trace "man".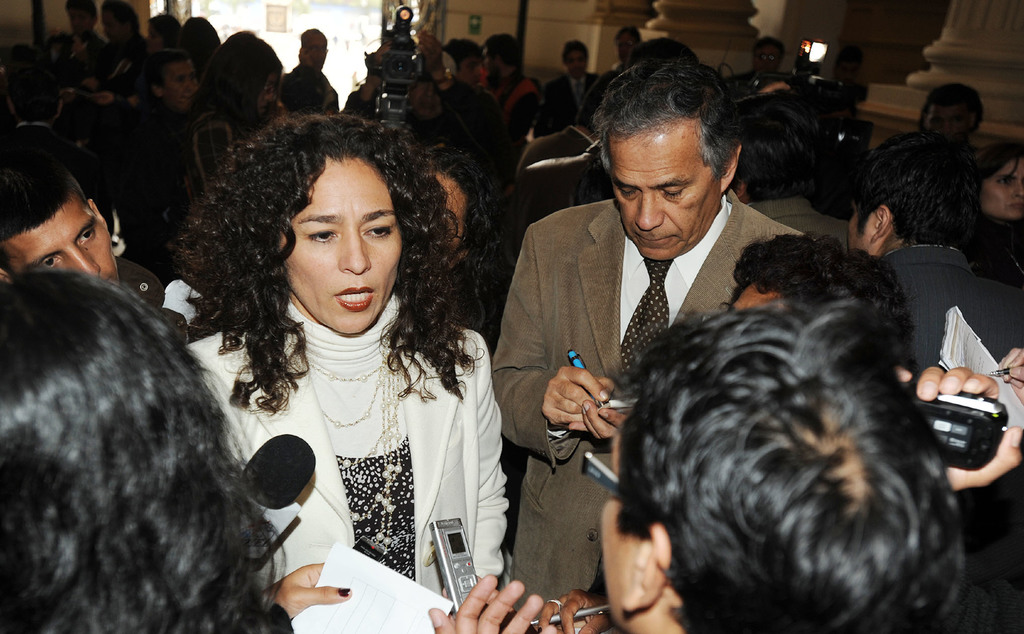
Traced to 492 58 806 606.
